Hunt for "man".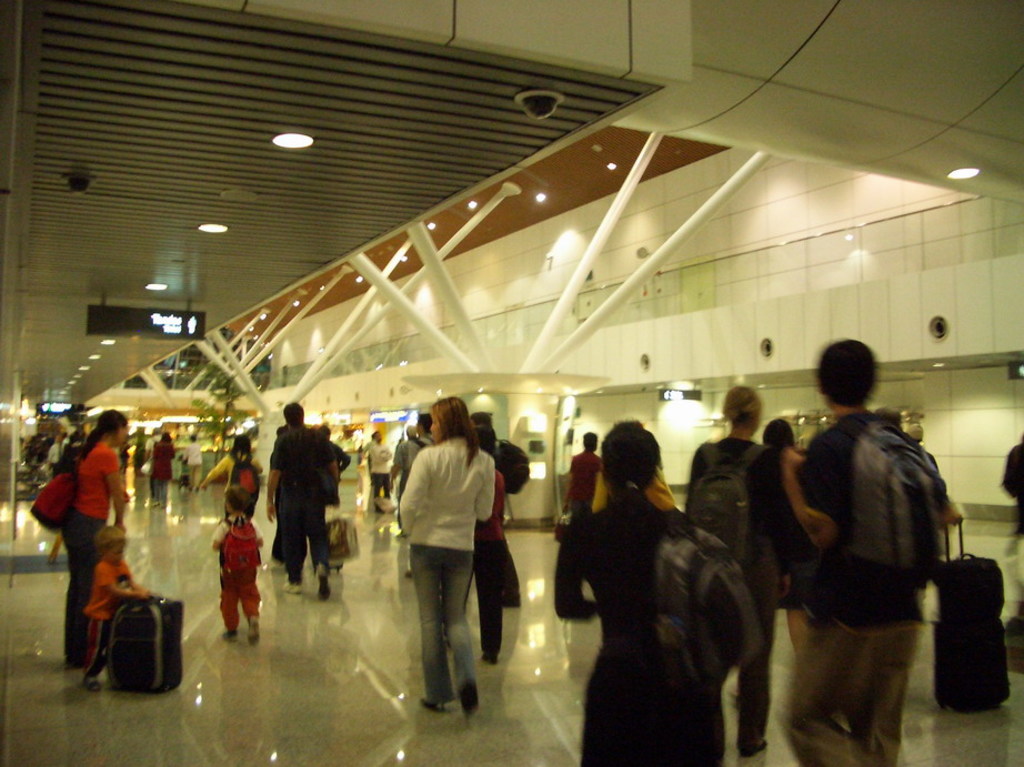
Hunted down at bbox=(367, 428, 394, 517).
